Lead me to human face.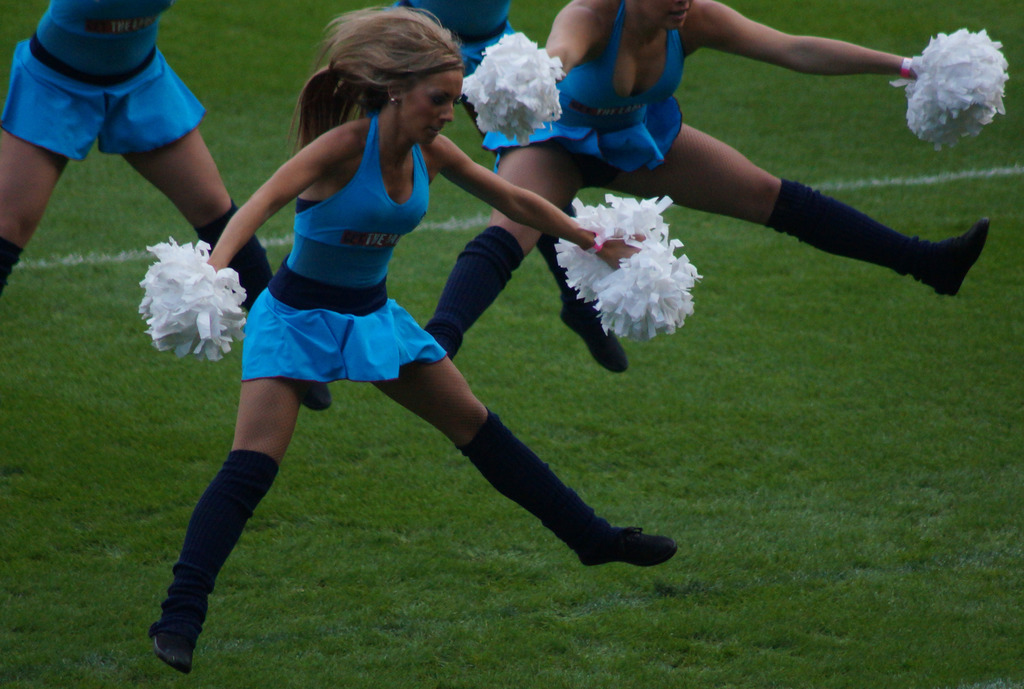
Lead to select_region(402, 70, 464, 147).
